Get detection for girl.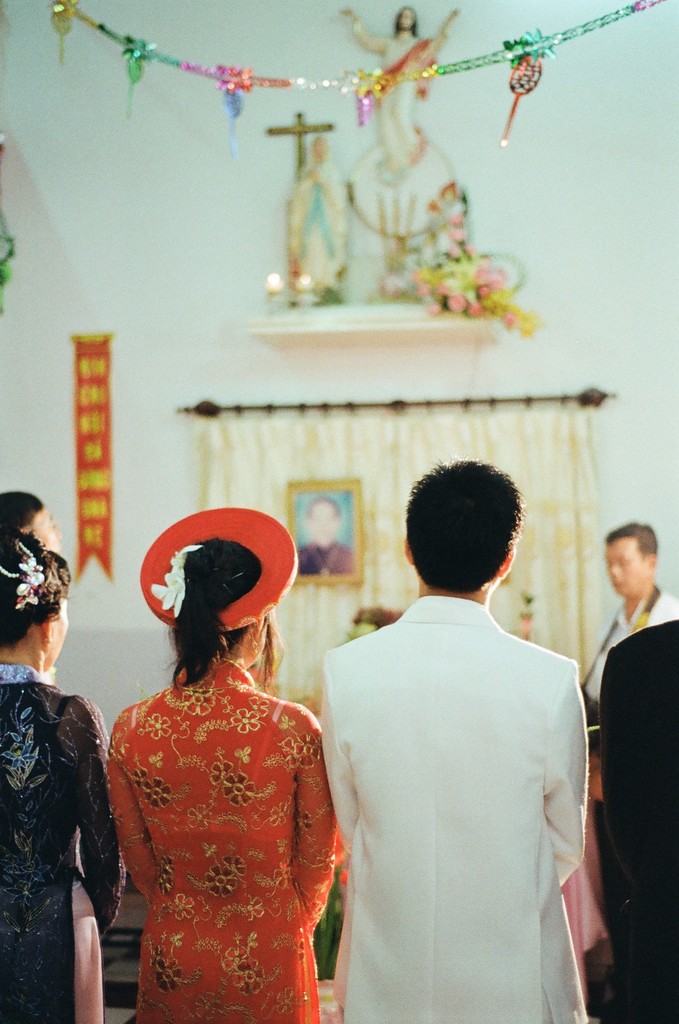
Detection: left=0, top=529, right=126, bottom=1023.
